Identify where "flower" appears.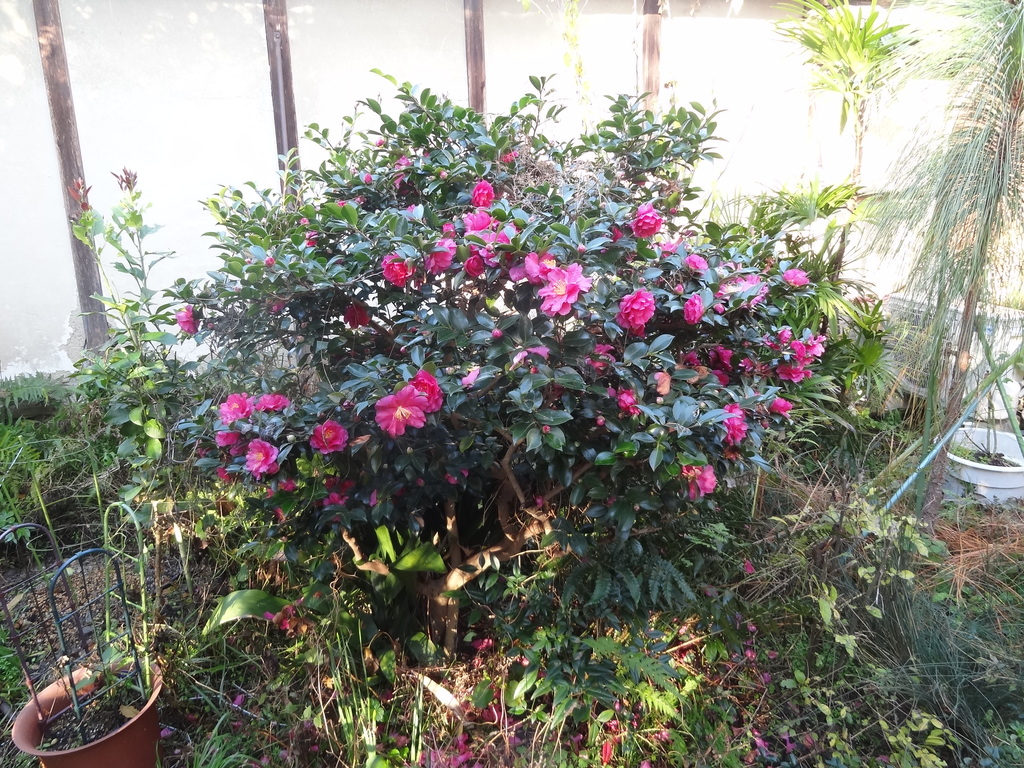
Appears at [x1=682, y1=253, x2=705, y2=273].
